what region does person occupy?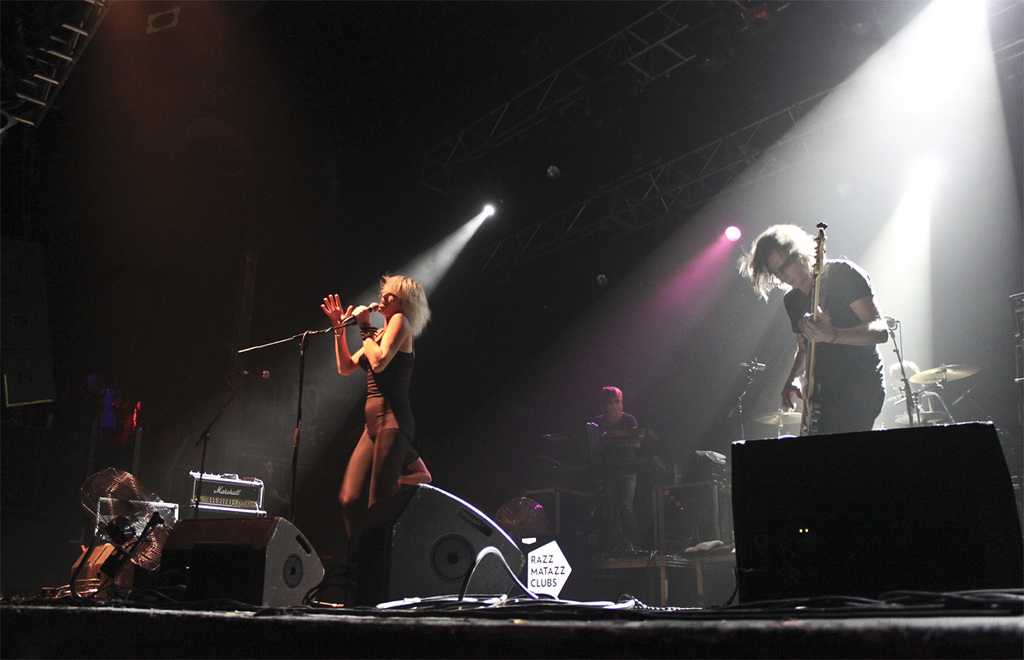
282:249:449:575.
